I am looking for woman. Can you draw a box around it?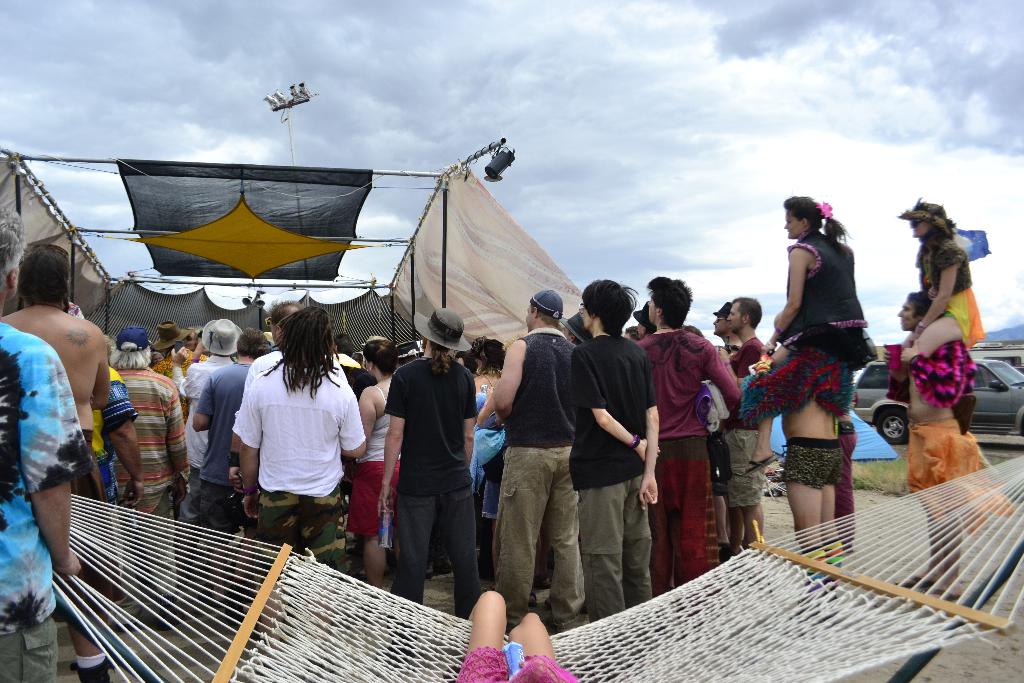
Sure, the bounding box is (904, 199, 981, 357).
